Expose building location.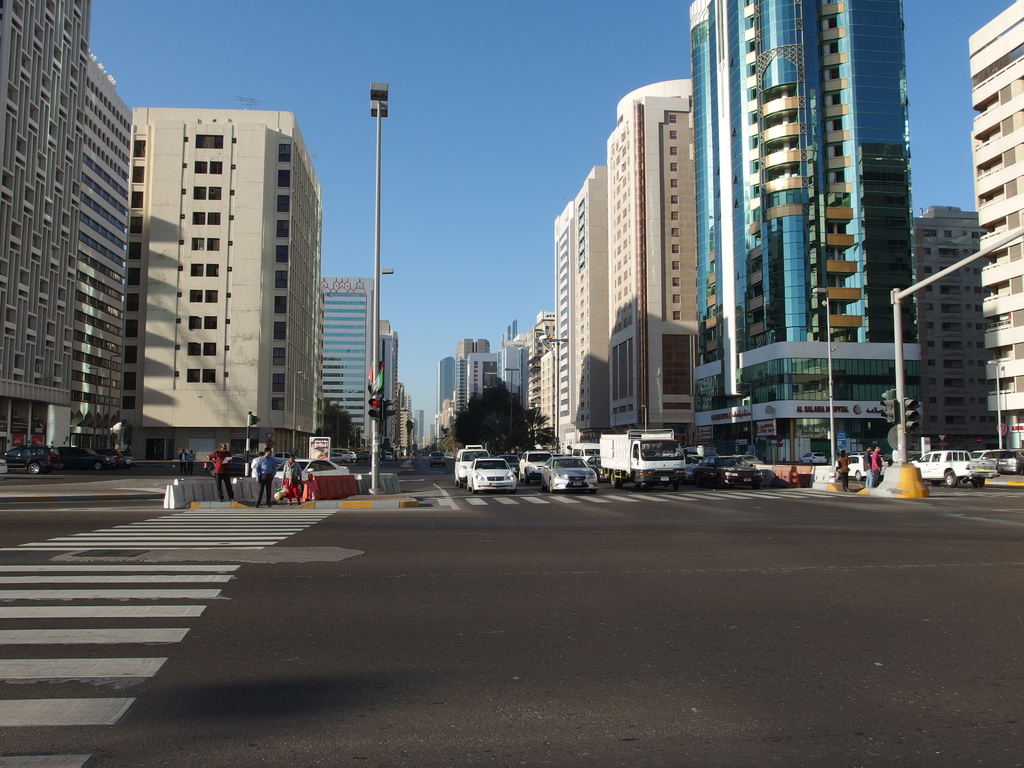
Exposed at (left=130, top=109, right=327, bottom=468).
